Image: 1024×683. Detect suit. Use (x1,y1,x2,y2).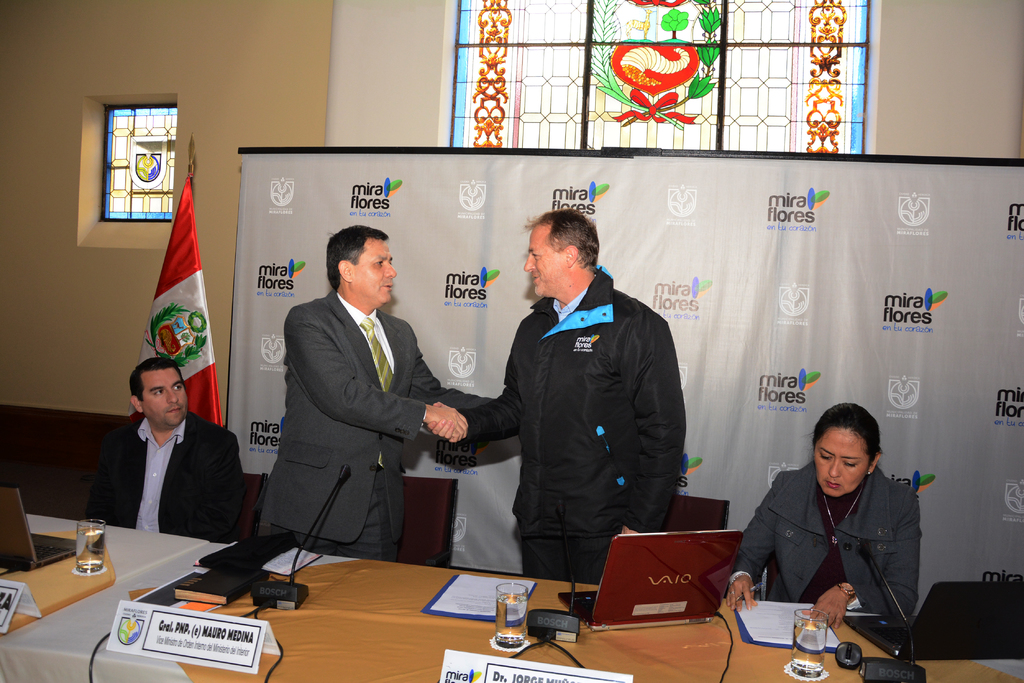
(275,221,479,604).
